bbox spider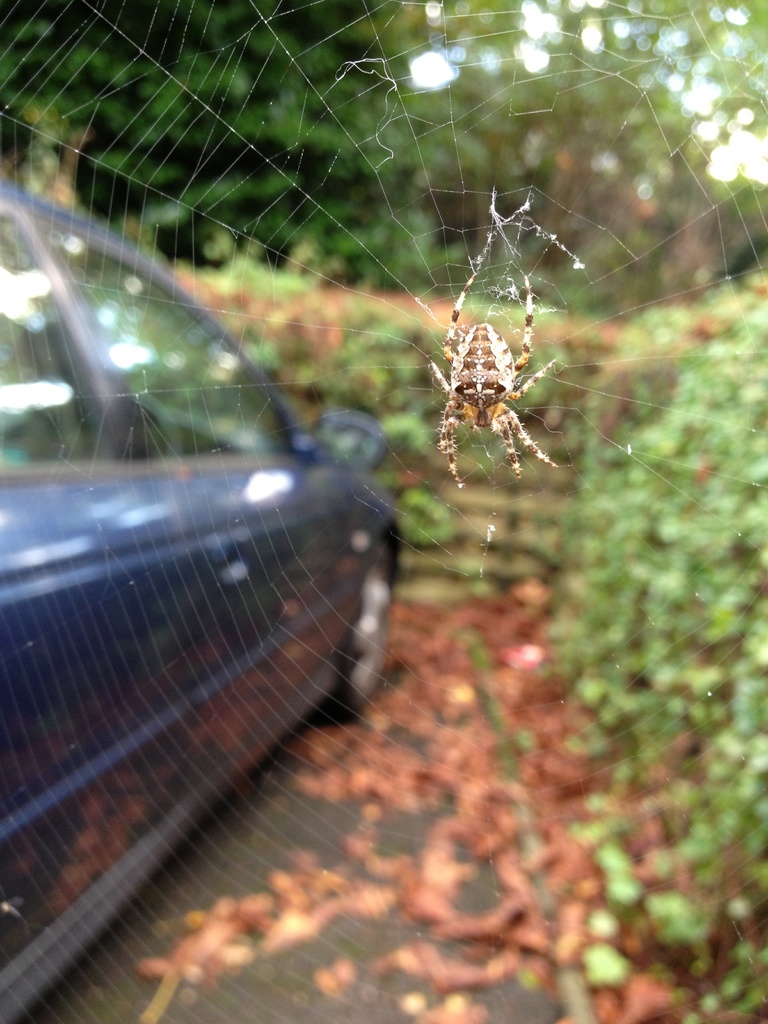
<region>426, 275, 563, 490</region>
